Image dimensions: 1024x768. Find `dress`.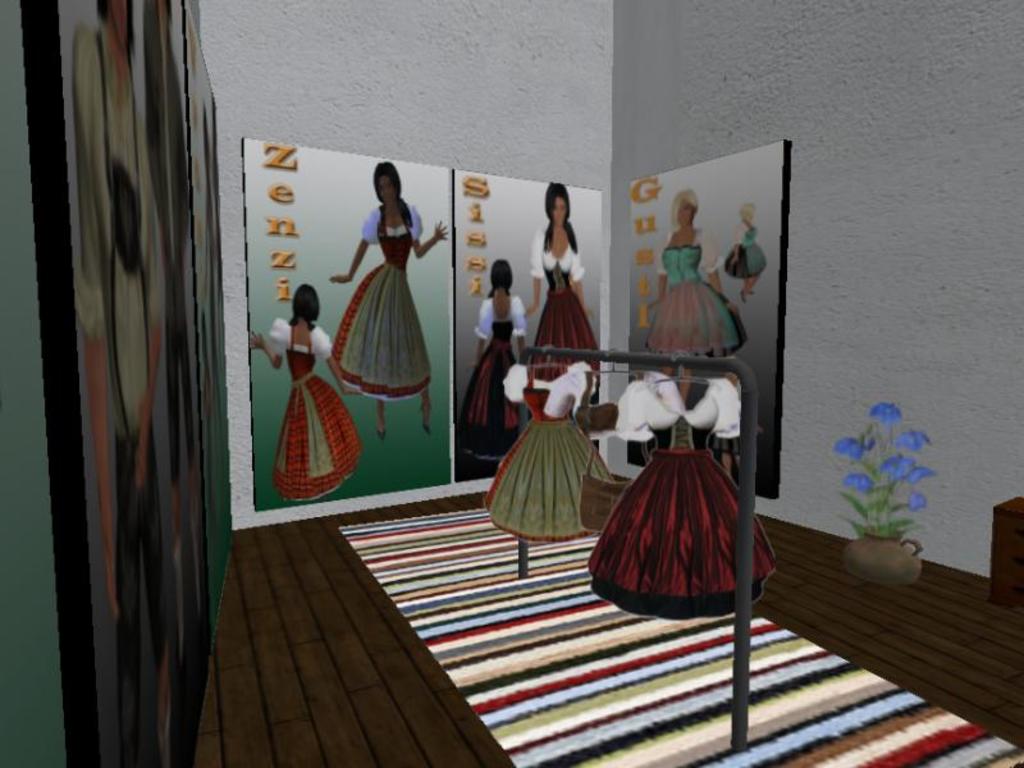
locate(648, 228, 754, 362).
